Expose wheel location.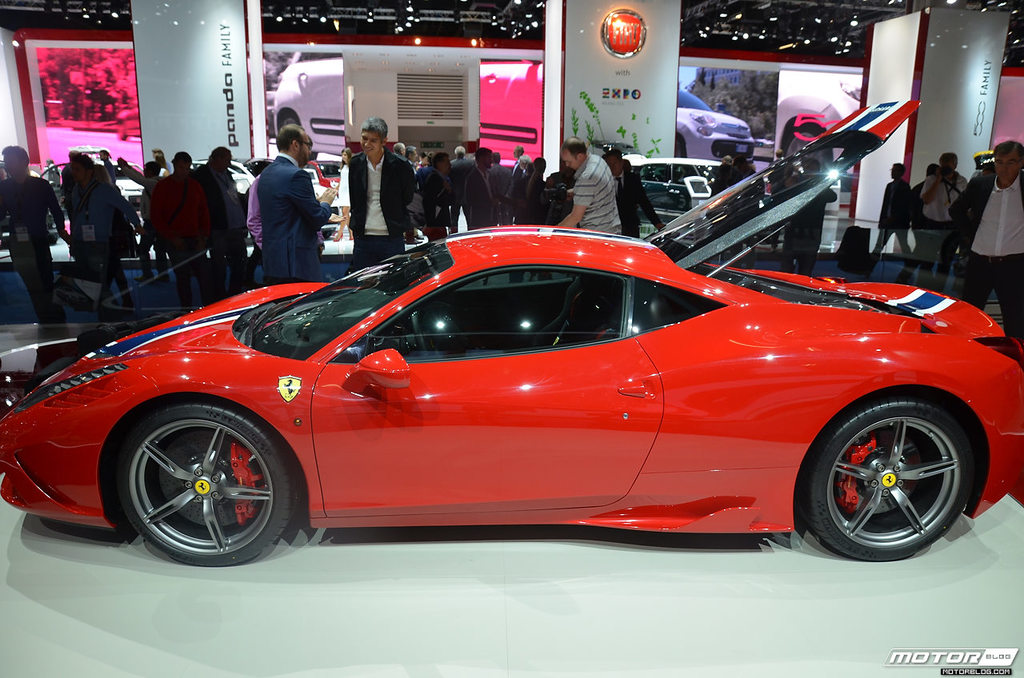
Exposed at 281/118/314/160.
